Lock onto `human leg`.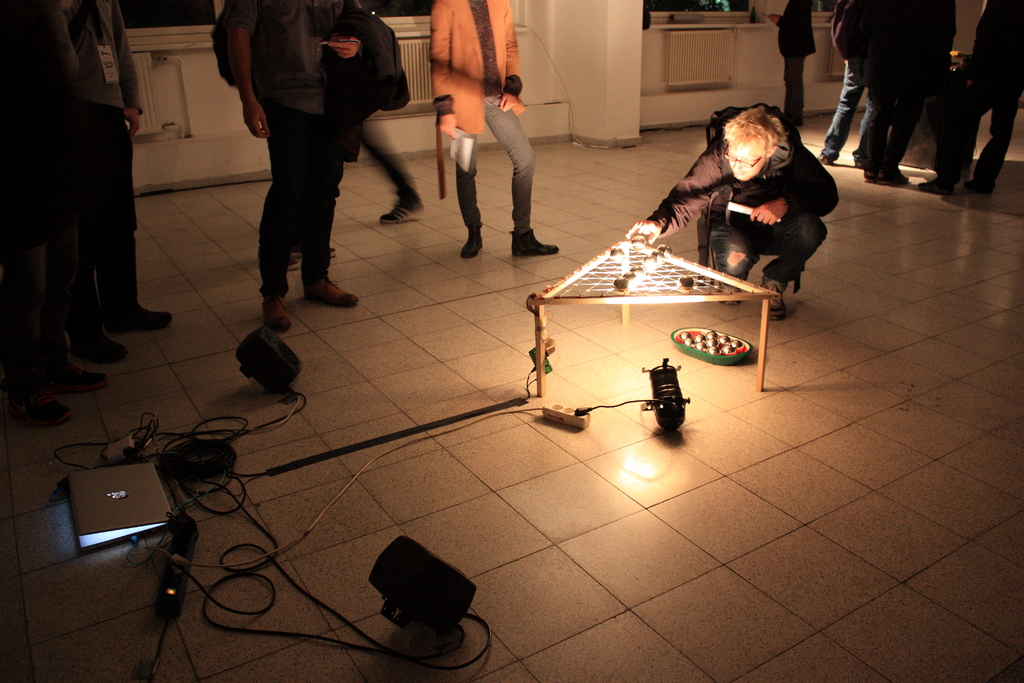
Locked: bbox=(876, 83, 921, 184).
